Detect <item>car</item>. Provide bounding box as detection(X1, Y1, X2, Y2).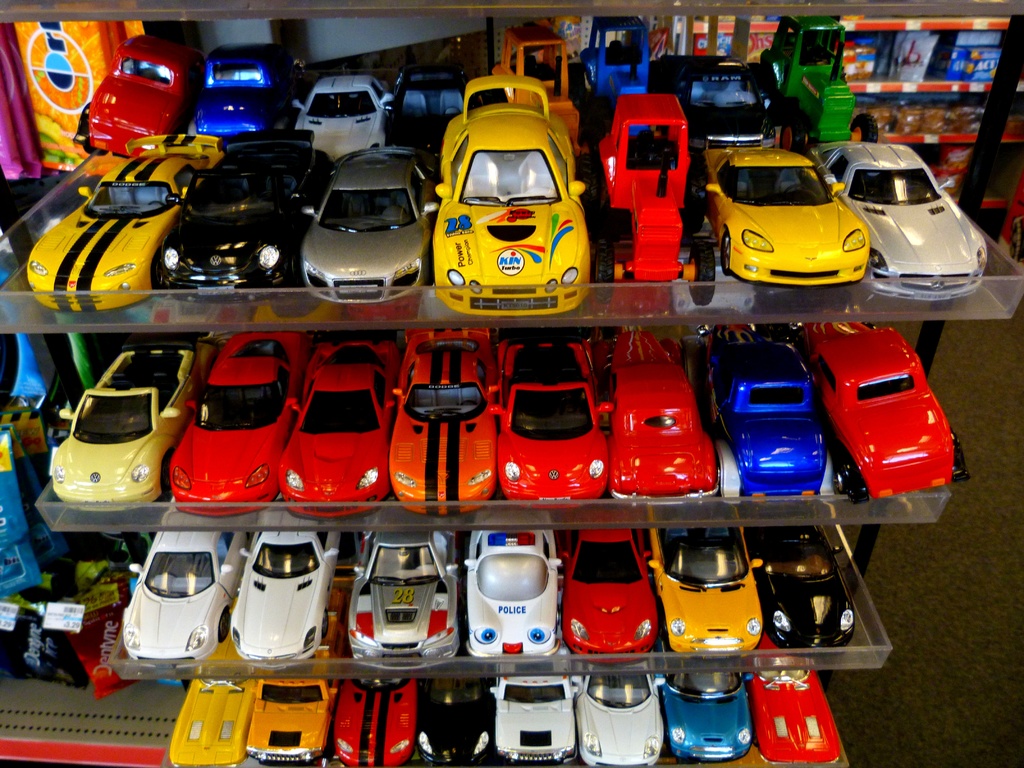
detection(490, 664, 584, 763).
